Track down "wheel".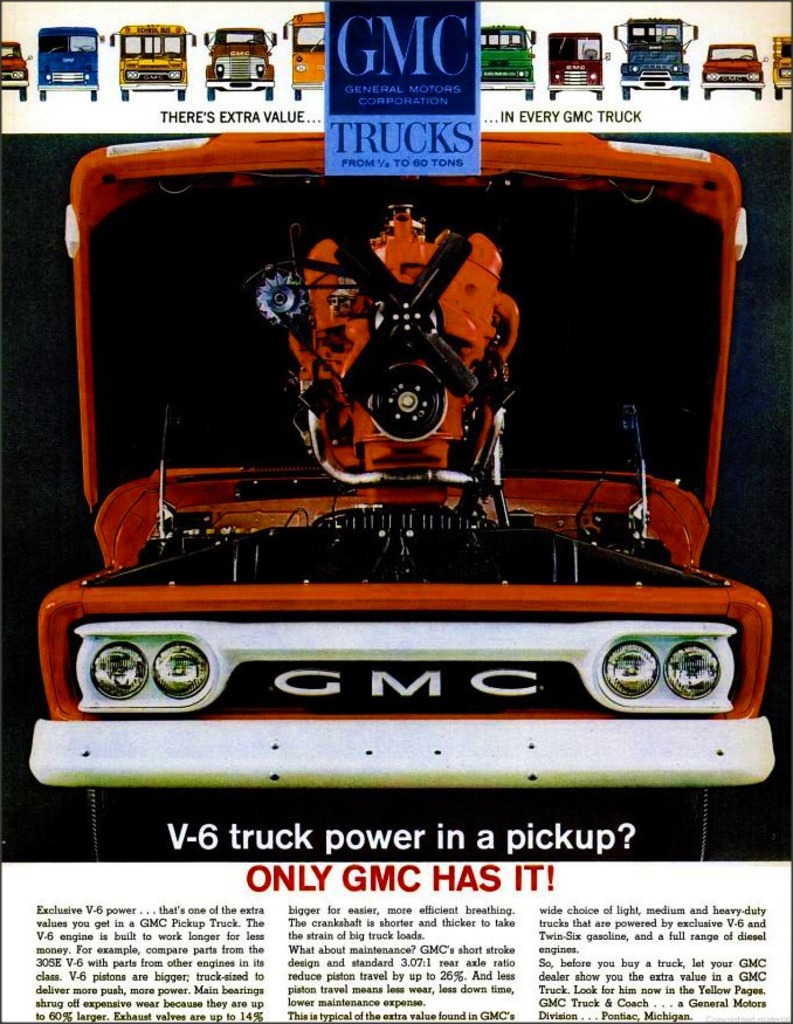
Tracked to crop(547, 92, 557, 97).
